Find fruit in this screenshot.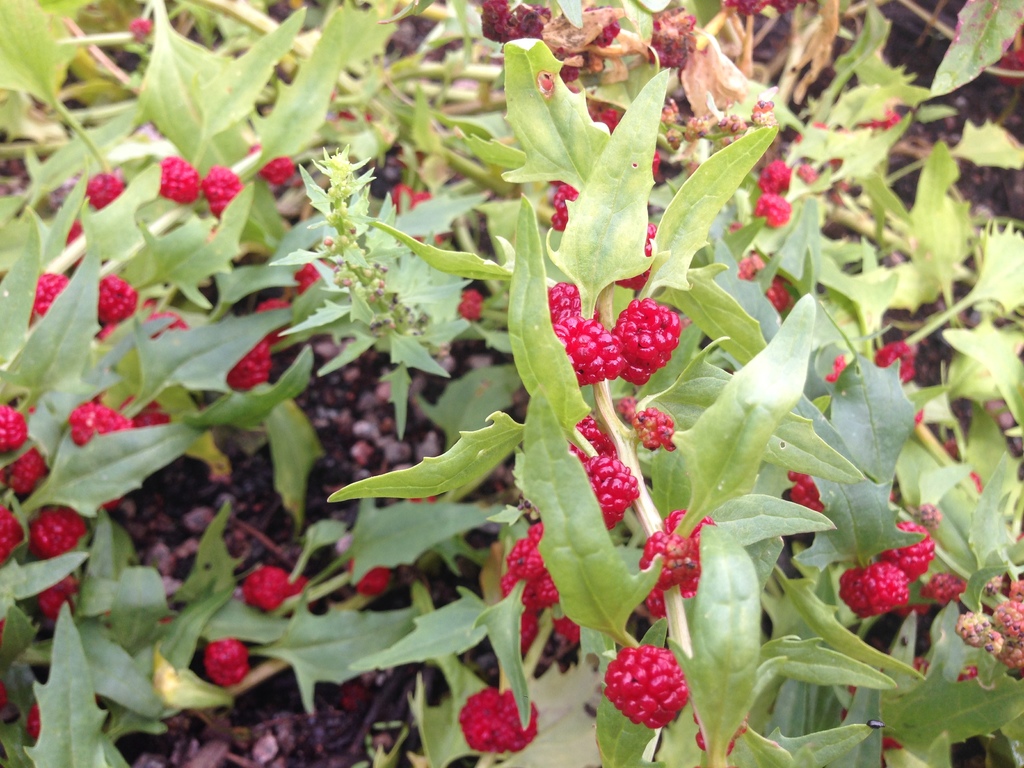
The bounding box for fruit is left=293, top=265, right=325, bottom=301.
